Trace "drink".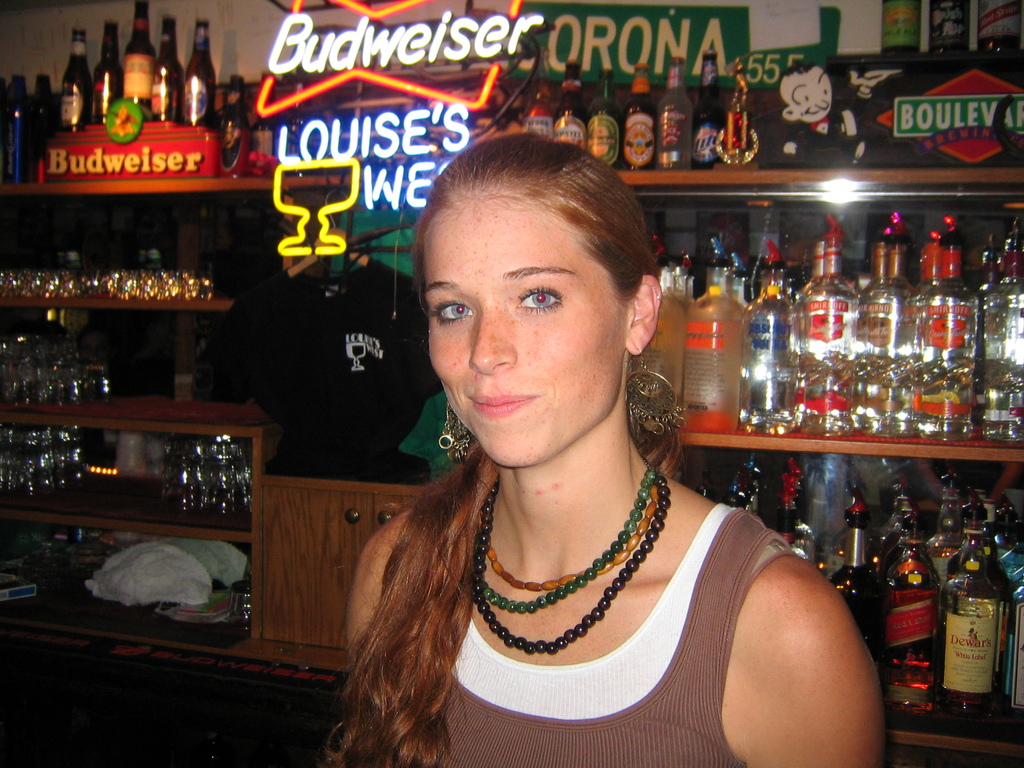
Traced to 800 218 862 436.
